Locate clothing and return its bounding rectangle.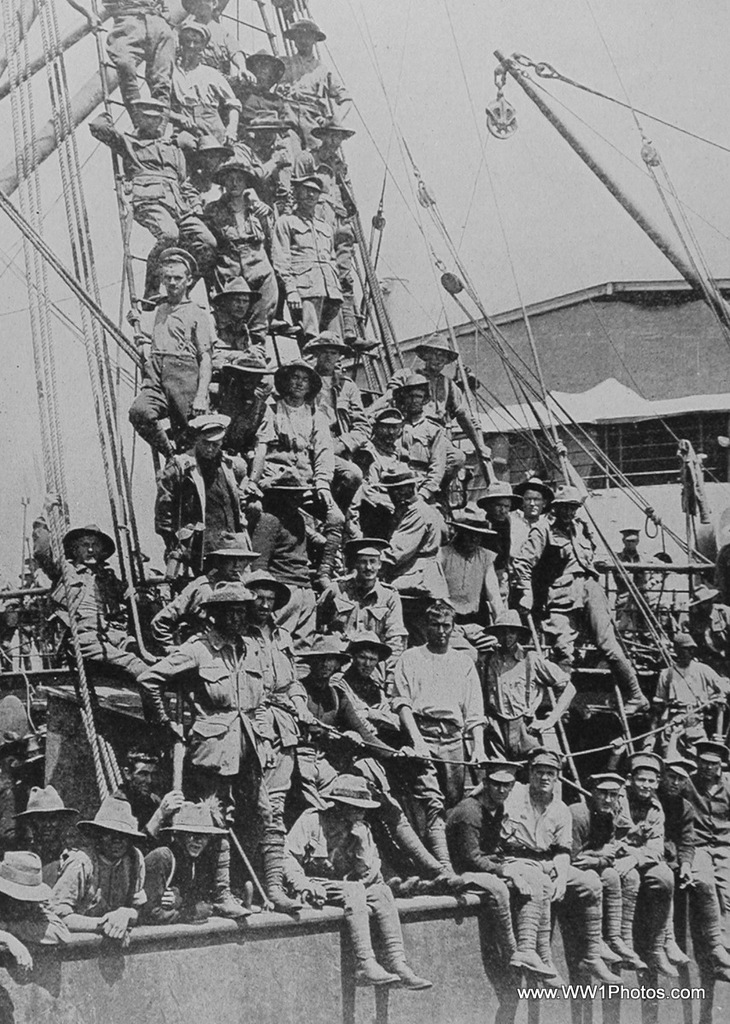
bbox=[222, 618, 330, 902].
